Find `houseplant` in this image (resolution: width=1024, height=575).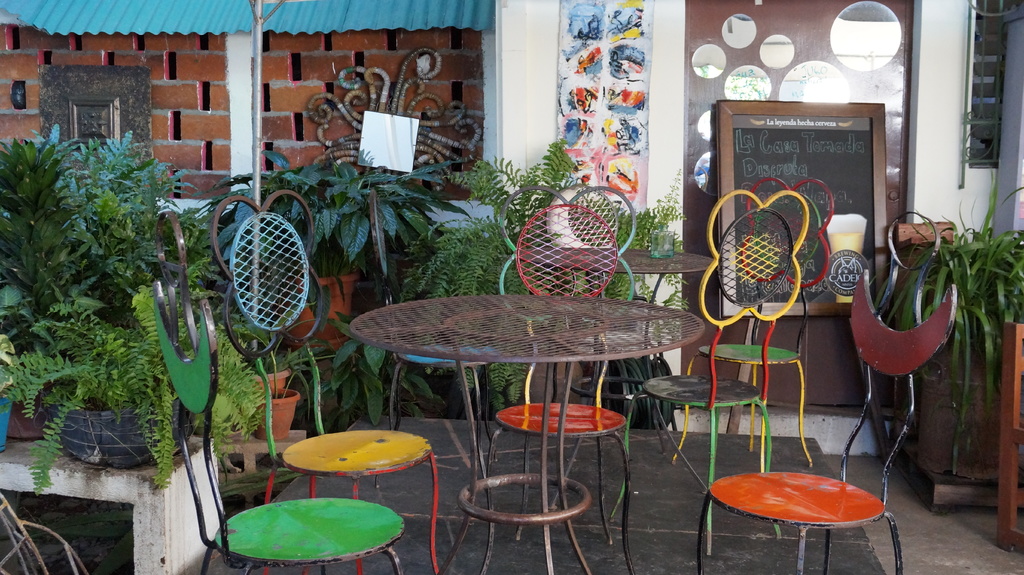
{"x1": 391, "y1": 136, "x2": 697, "y2": 430}.
